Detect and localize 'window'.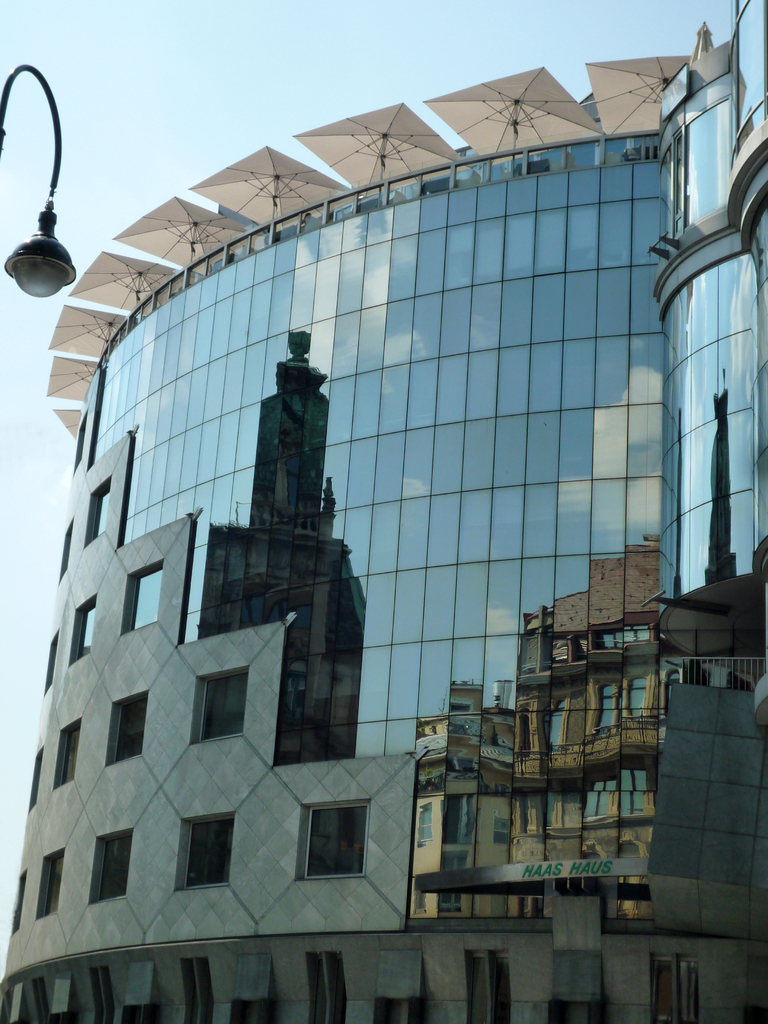
Localized at BBox(84, 966, 123, 1023).
